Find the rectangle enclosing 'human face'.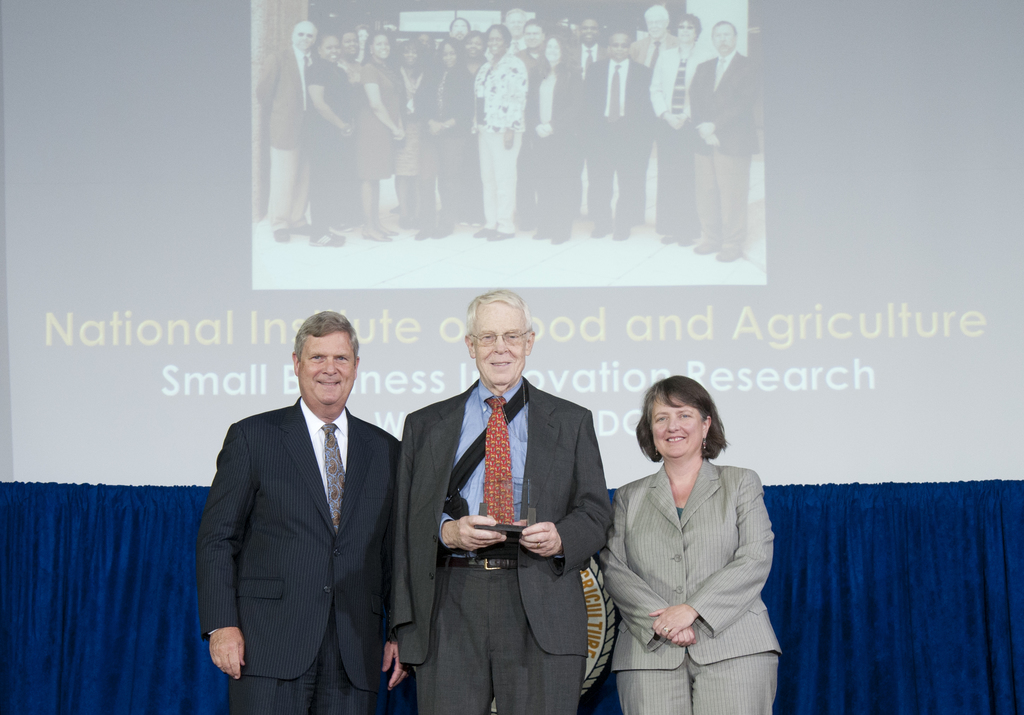
<bbox>298, 333, 355, 403</bbox>.
